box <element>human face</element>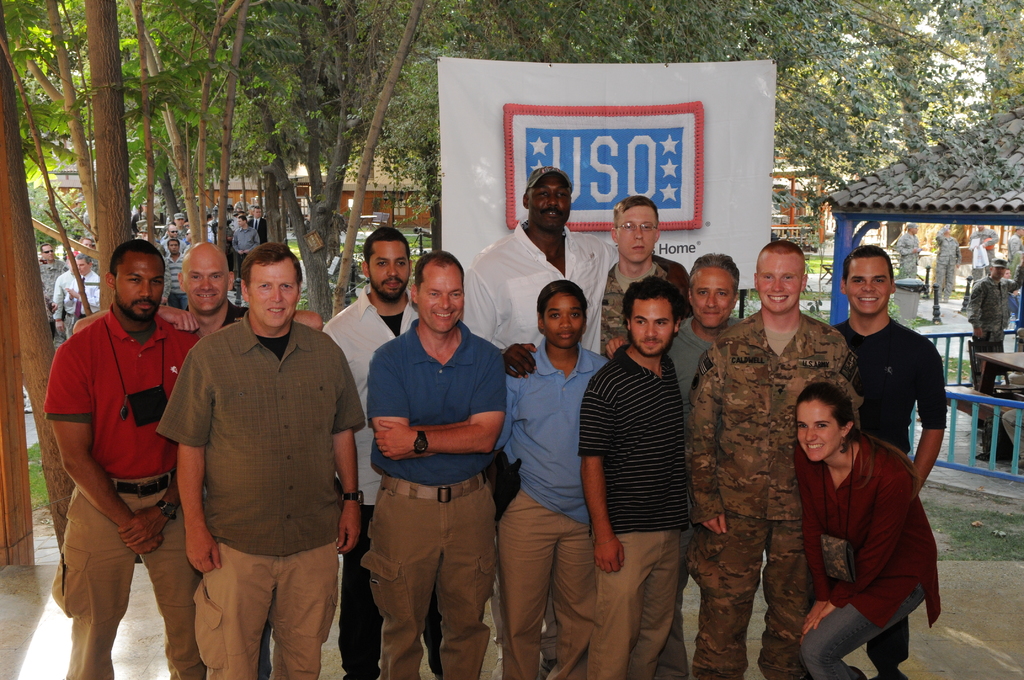
(x1=756, y1=255, x2=803, y2=314)
